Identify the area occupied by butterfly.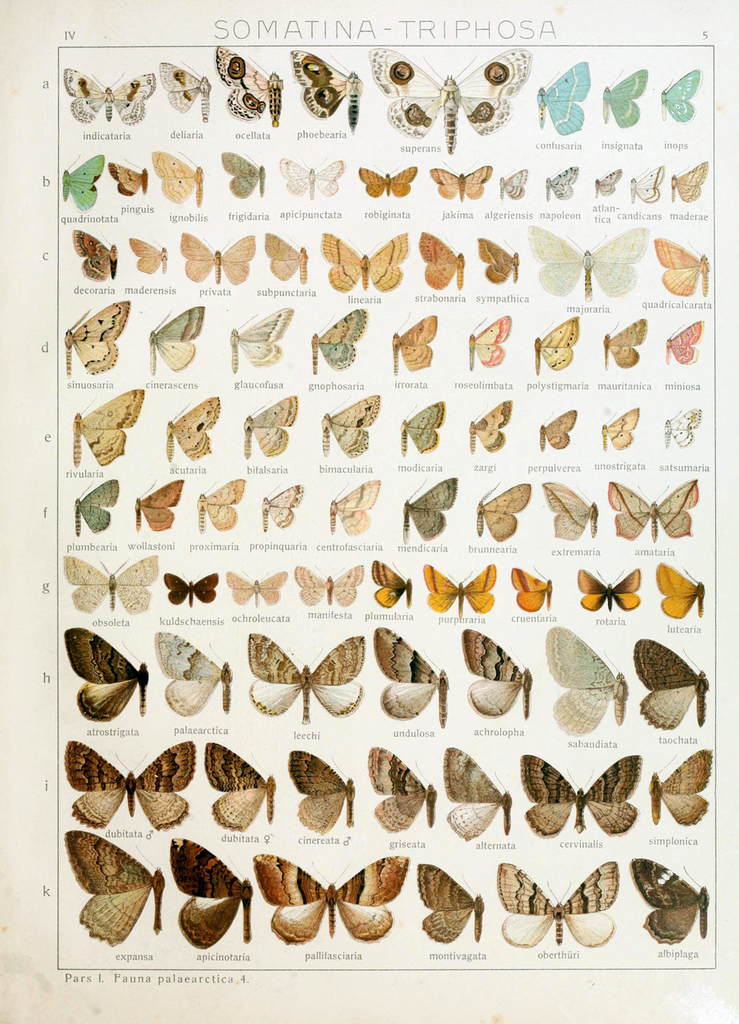
Area: x1=520, y1=751, x2=644, y2=837.
